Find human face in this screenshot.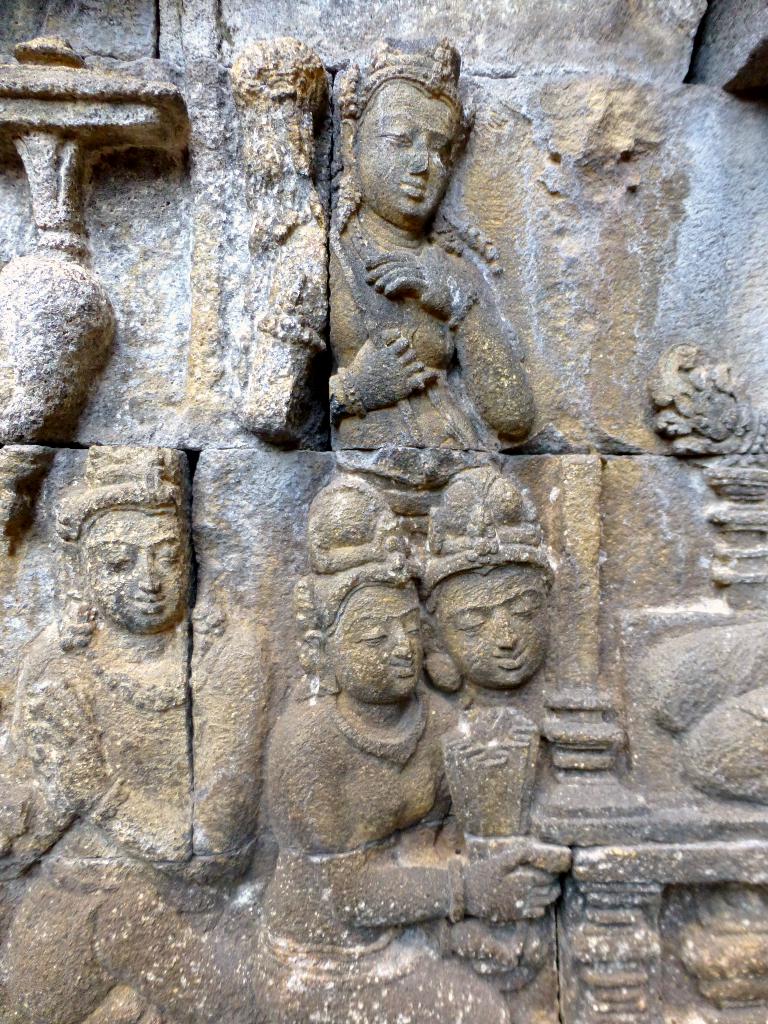
The bounding box for human face is <region>350, 88, 467, 234</region>.
